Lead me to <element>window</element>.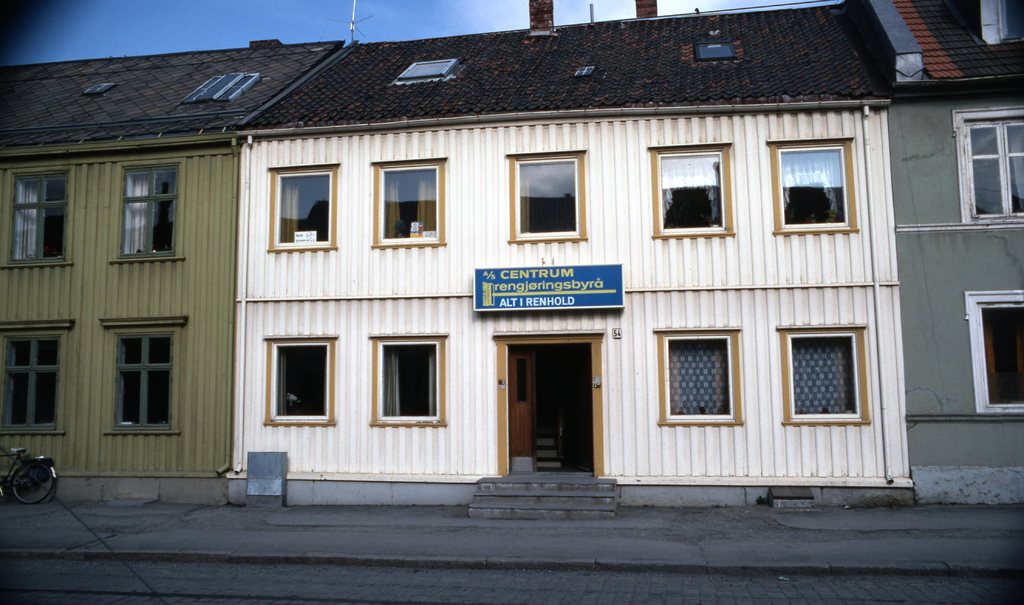
Lead to 665,336,735,416.
